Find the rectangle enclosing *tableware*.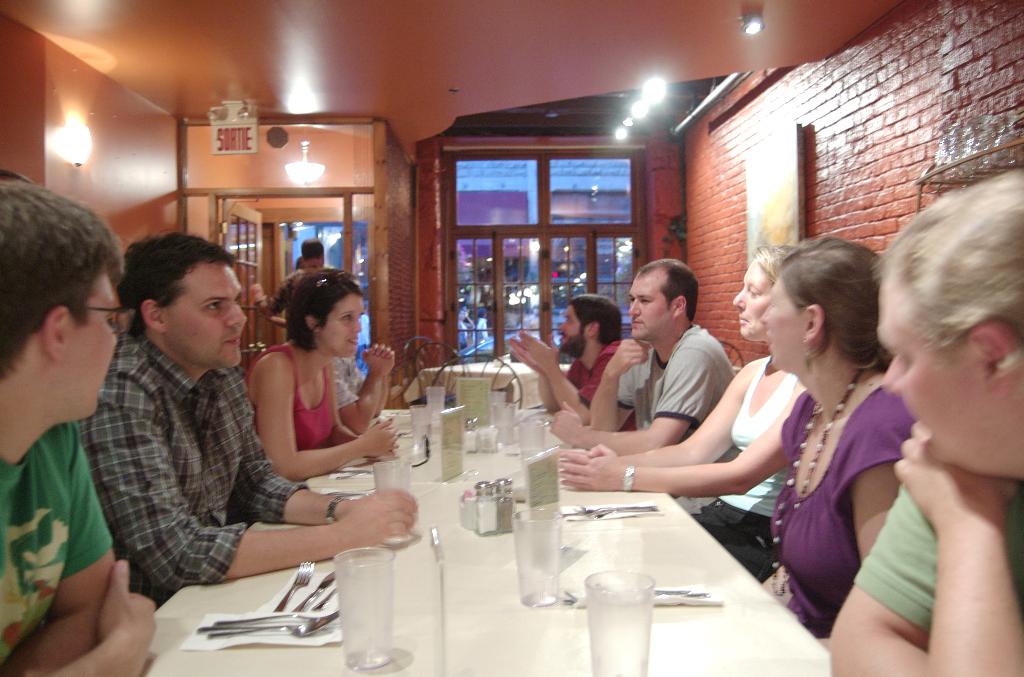
rect(216, 608, 336, 629).
